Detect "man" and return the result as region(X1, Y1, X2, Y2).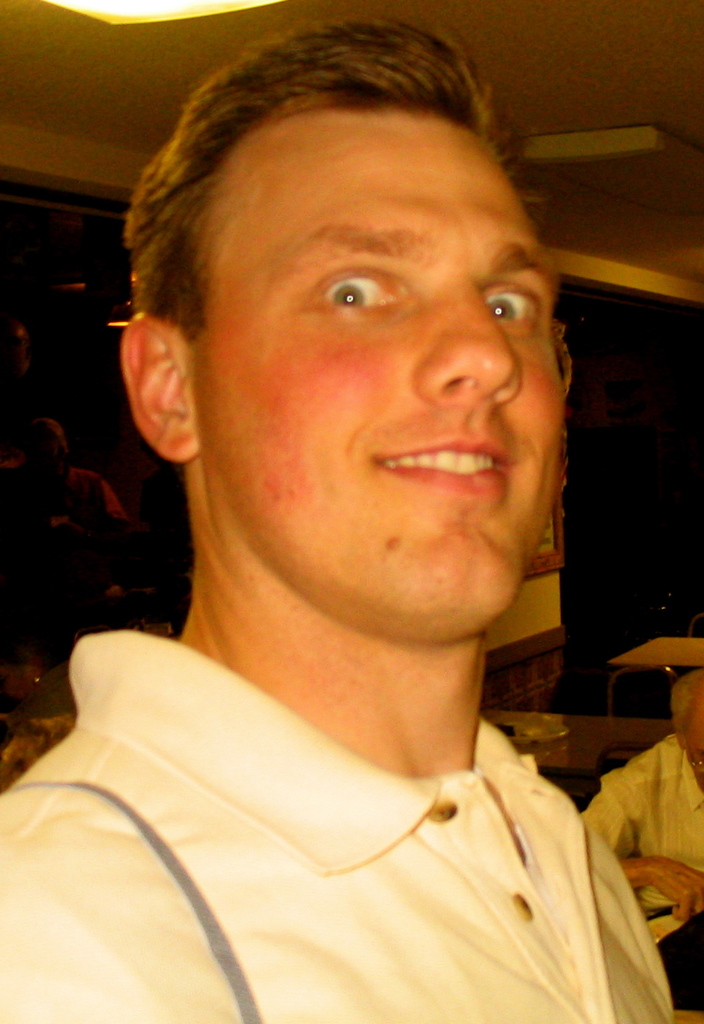
region(28, 33, 667, 1005).
